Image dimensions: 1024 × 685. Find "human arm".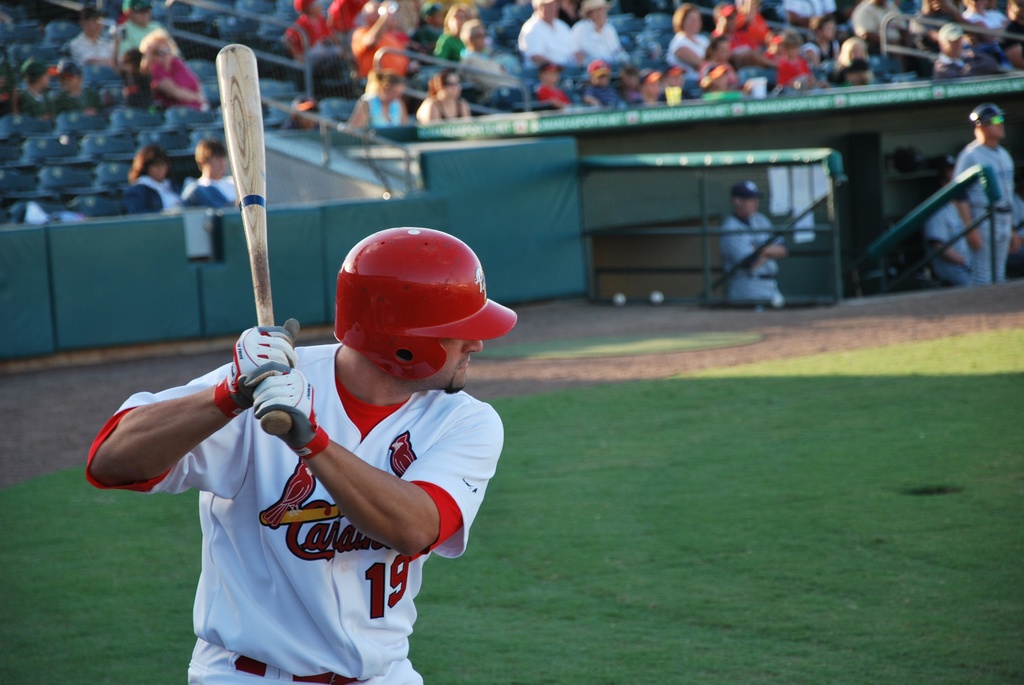
left=250, top=351, right=509, bottom=560.
